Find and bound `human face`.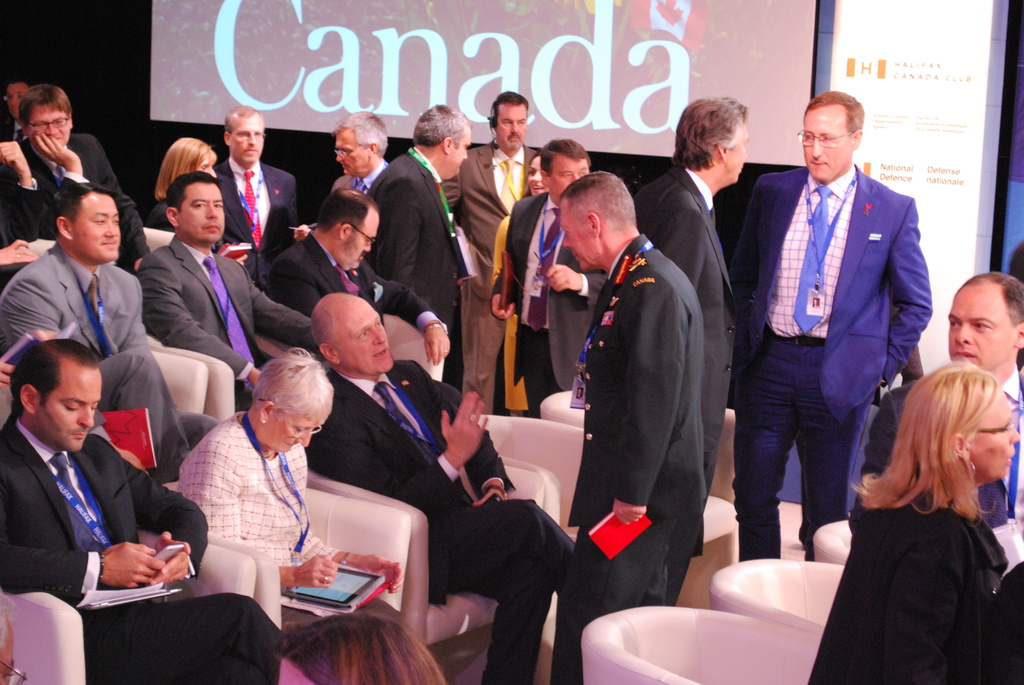
Bound: left=68, top=188, right=120, bottom=262.
